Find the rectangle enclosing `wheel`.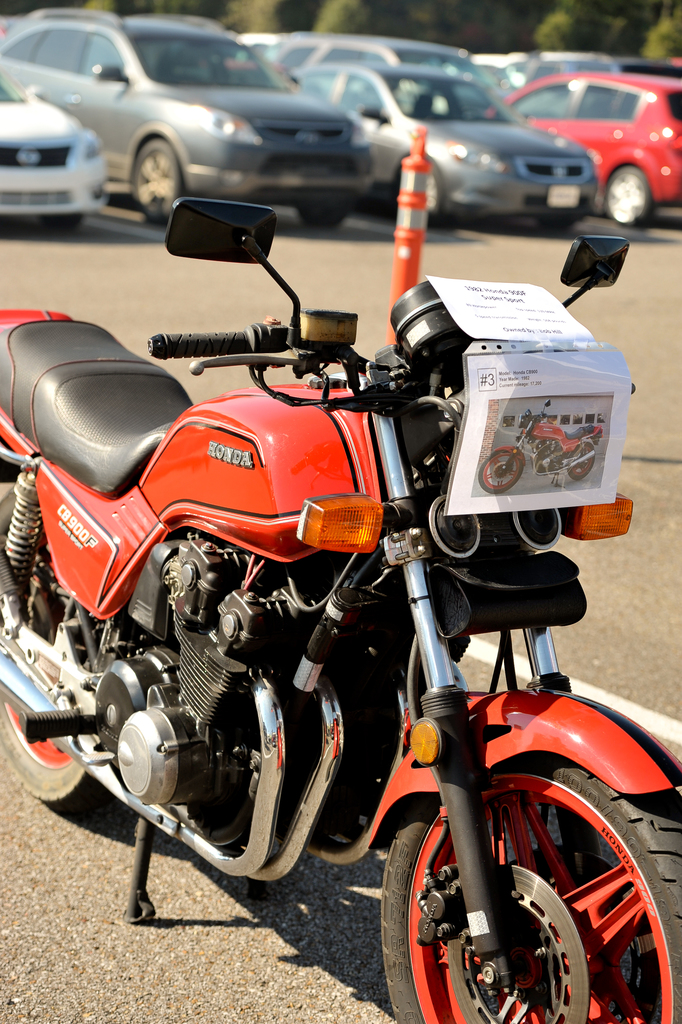
402 165 443 230.
